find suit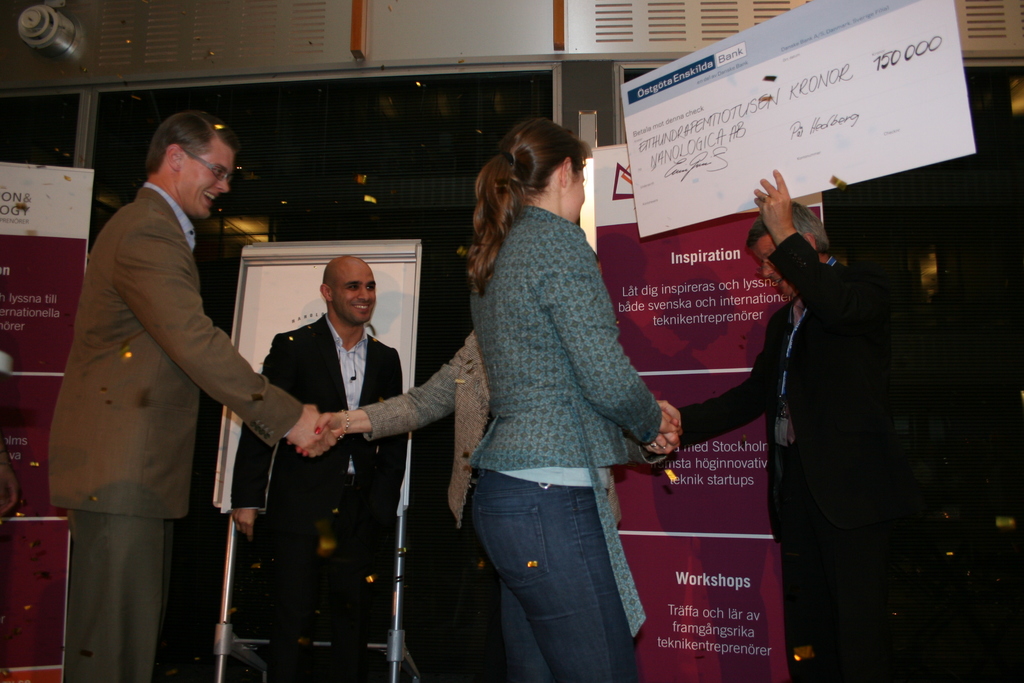
229:311:412:682
